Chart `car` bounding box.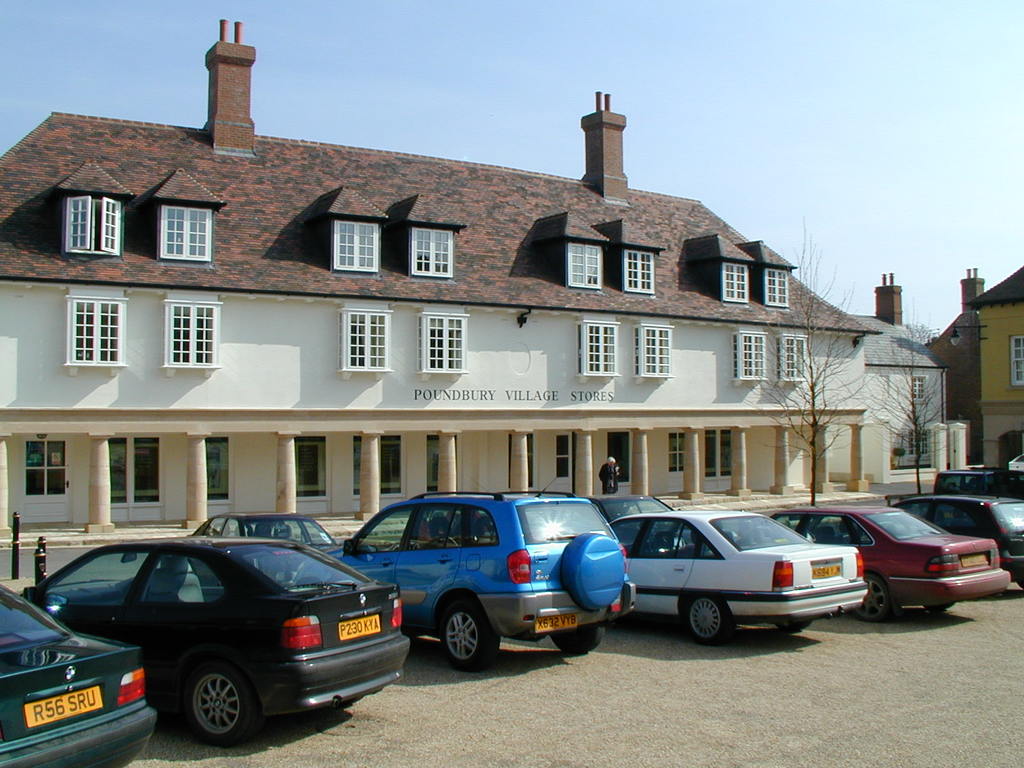
Charted: pyautogui.locateOnScreen(896, 489, 1023, 586).
